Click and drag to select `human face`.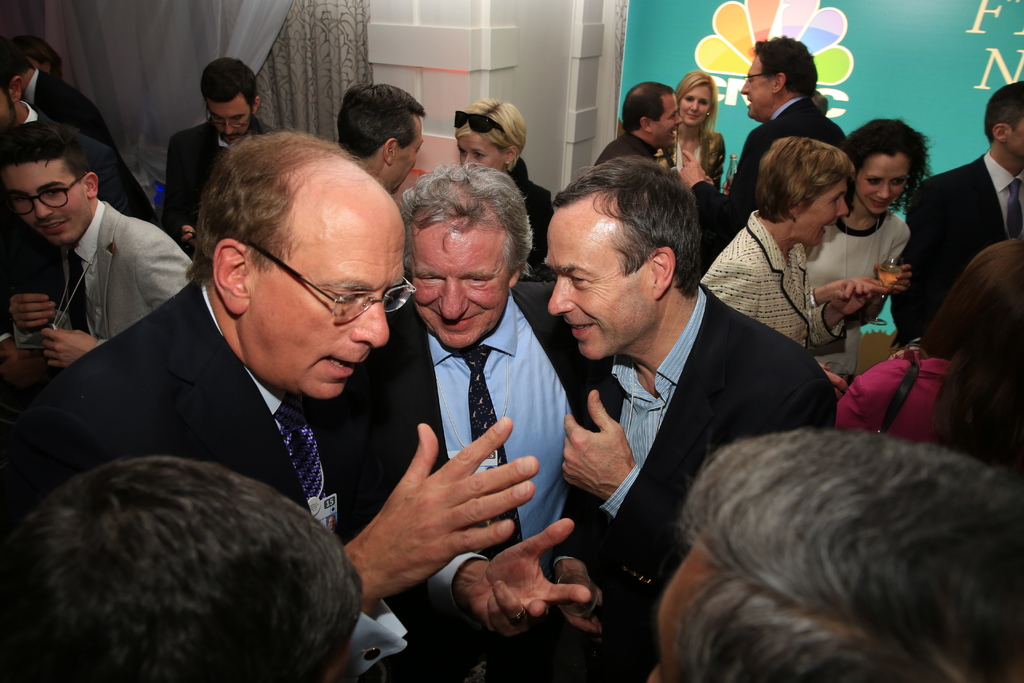
Selection: (257, 199, 410, 402).
